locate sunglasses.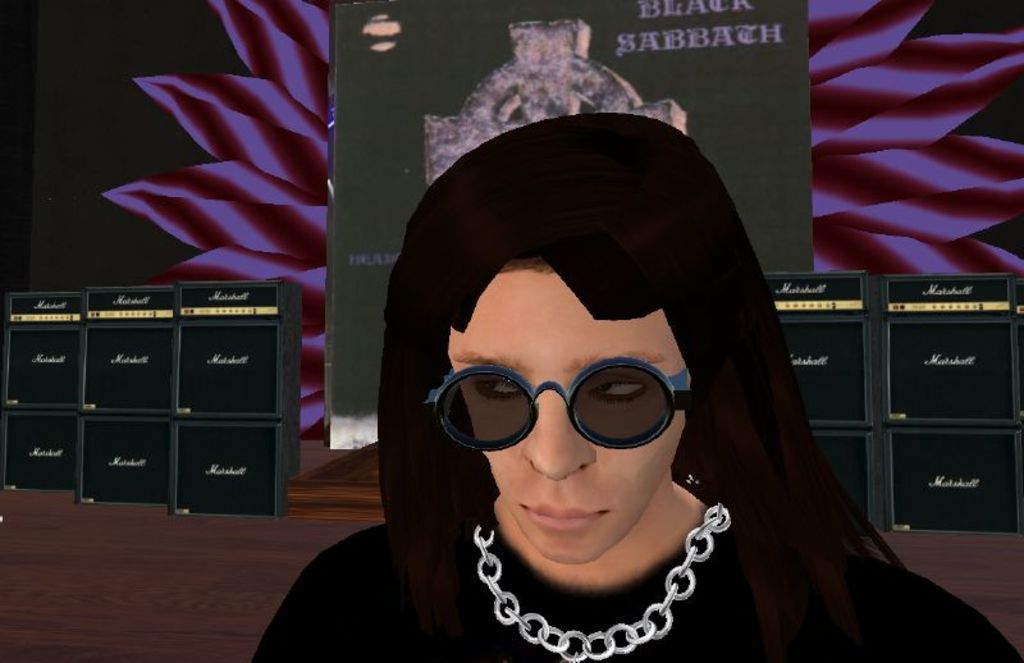
Bounding box: (415, 362, 705, 463).
